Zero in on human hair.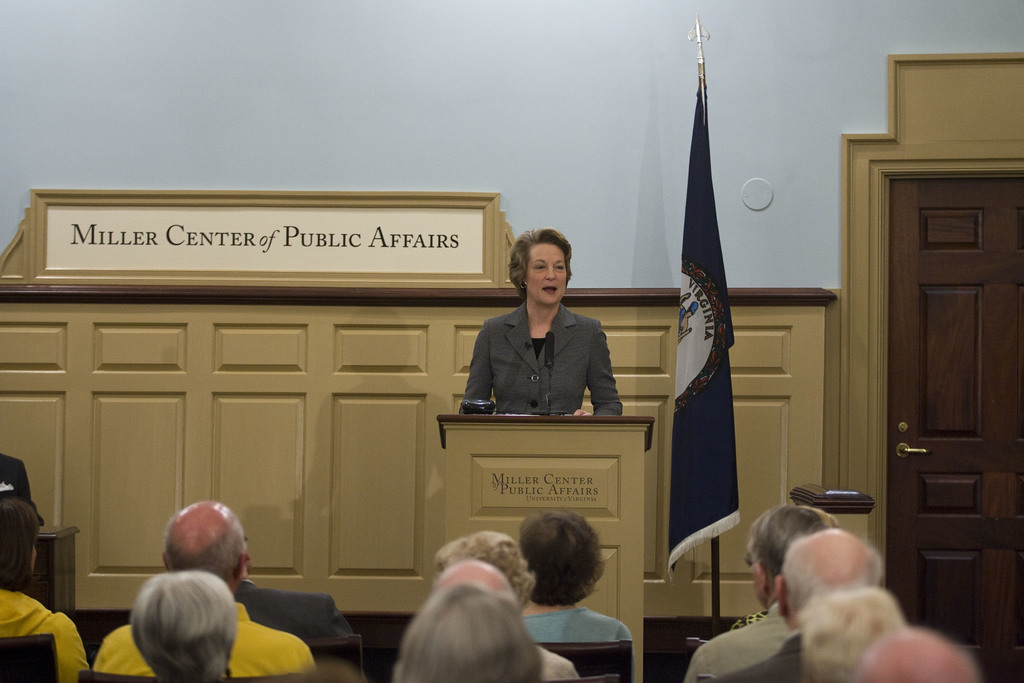
Zeroed in: {"x1": 511, "y1": 228, "x2": 572, "y2": 300}.
